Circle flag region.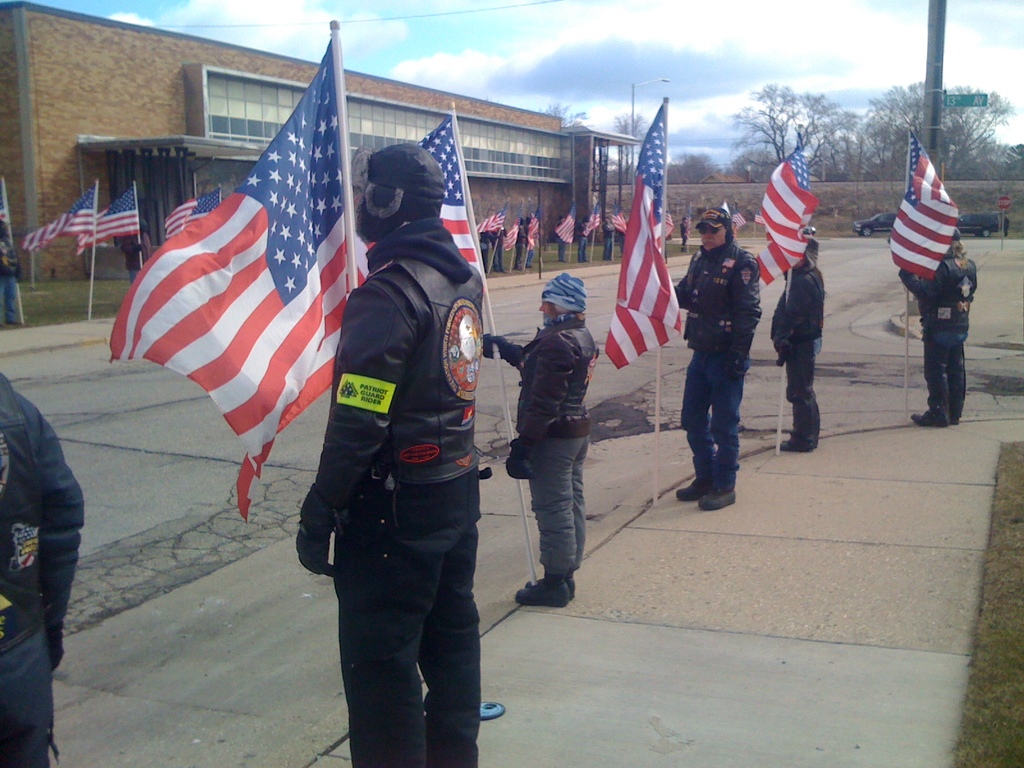
Region: {"left": 19, "top": 178, "right": 97, "bottom": 253}.
